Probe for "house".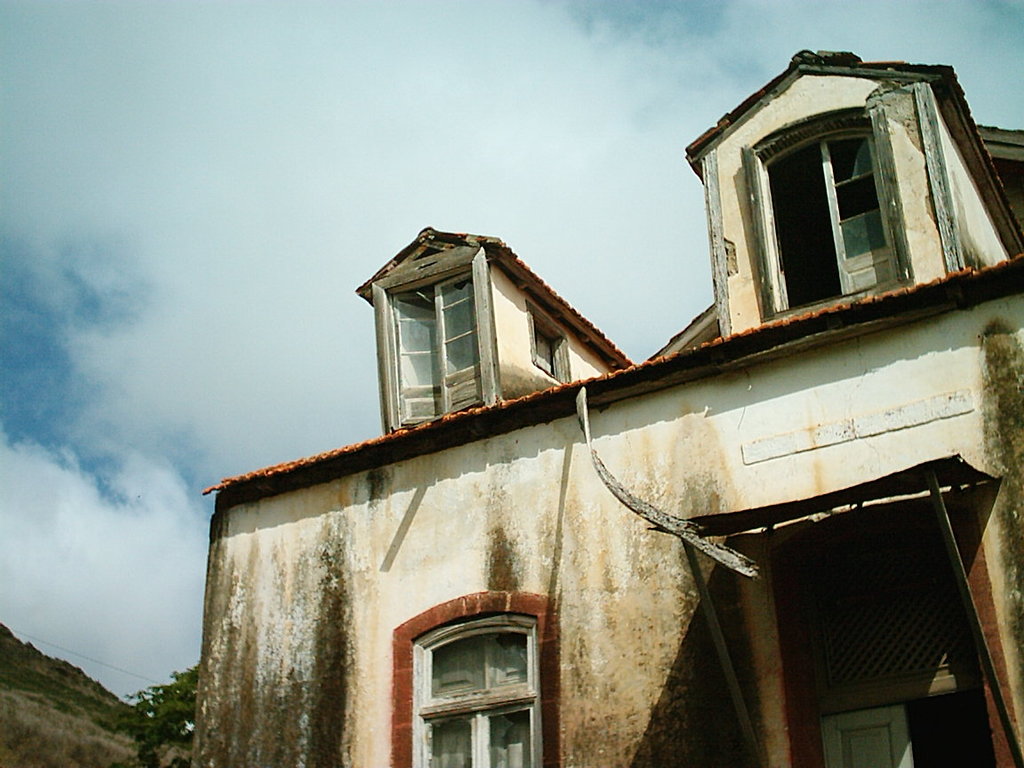
Probe result: box=[160, 58, 1023, 730].
